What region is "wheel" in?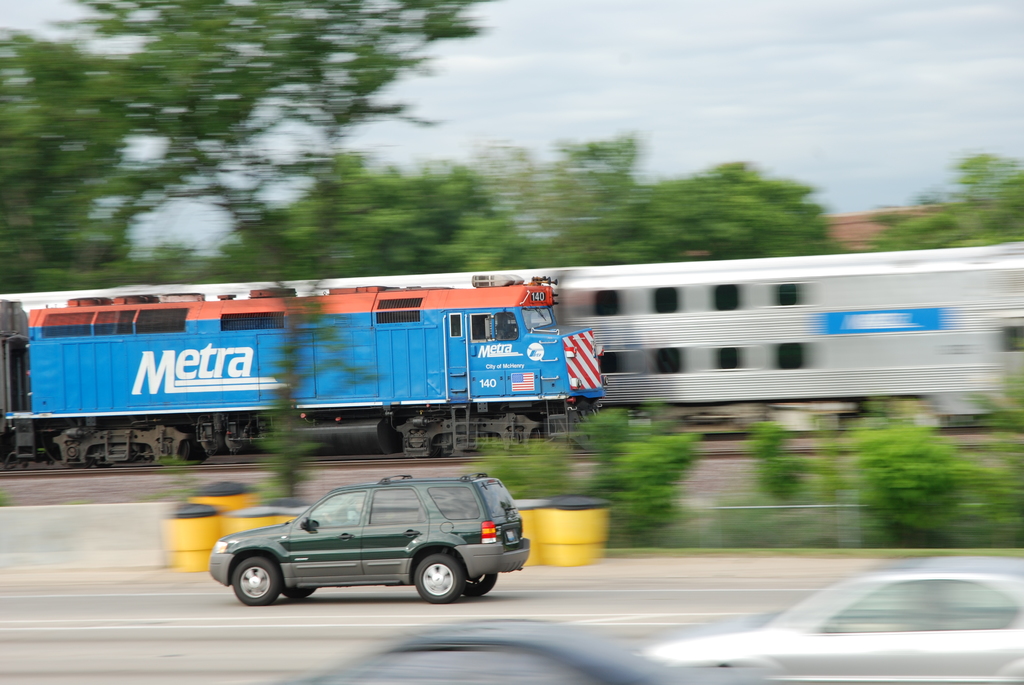
(left=286, top=582, right=315, bottom=599).
